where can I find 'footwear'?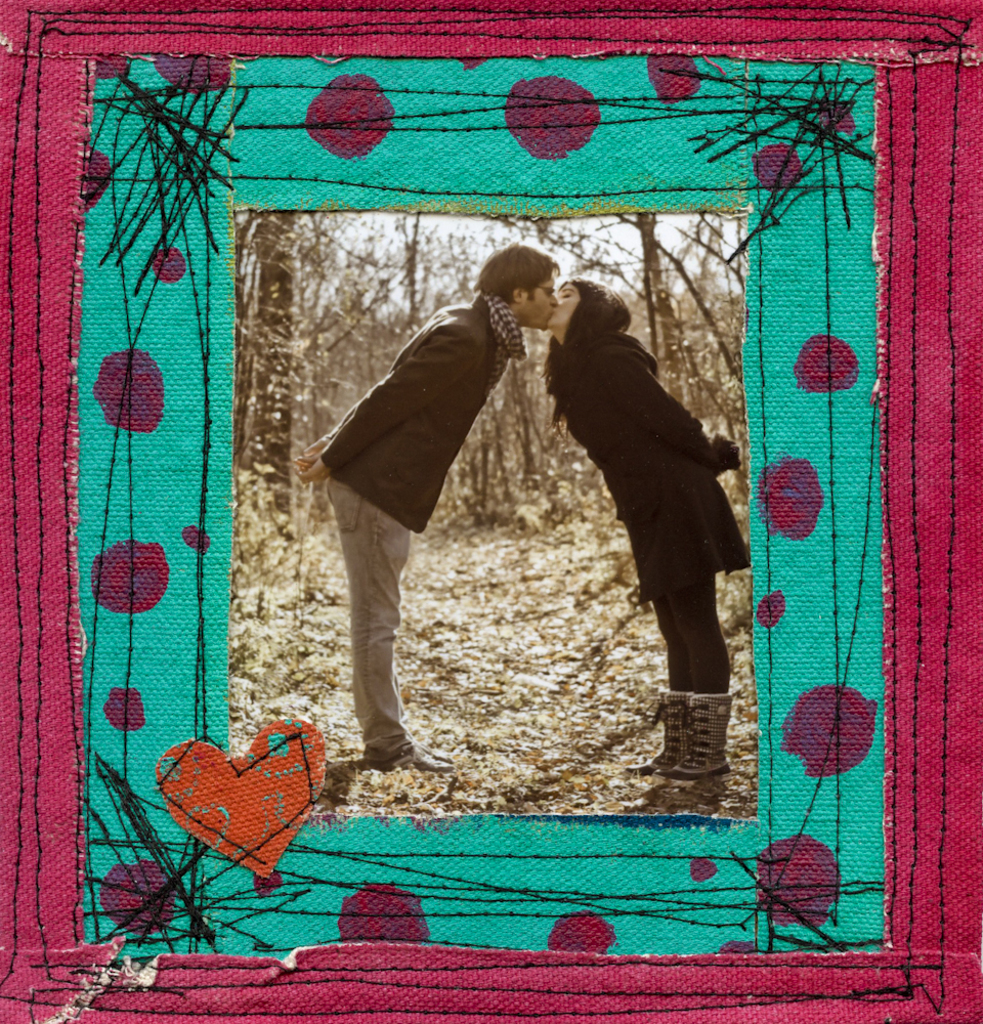
You can find it at 621:689:694:776.
